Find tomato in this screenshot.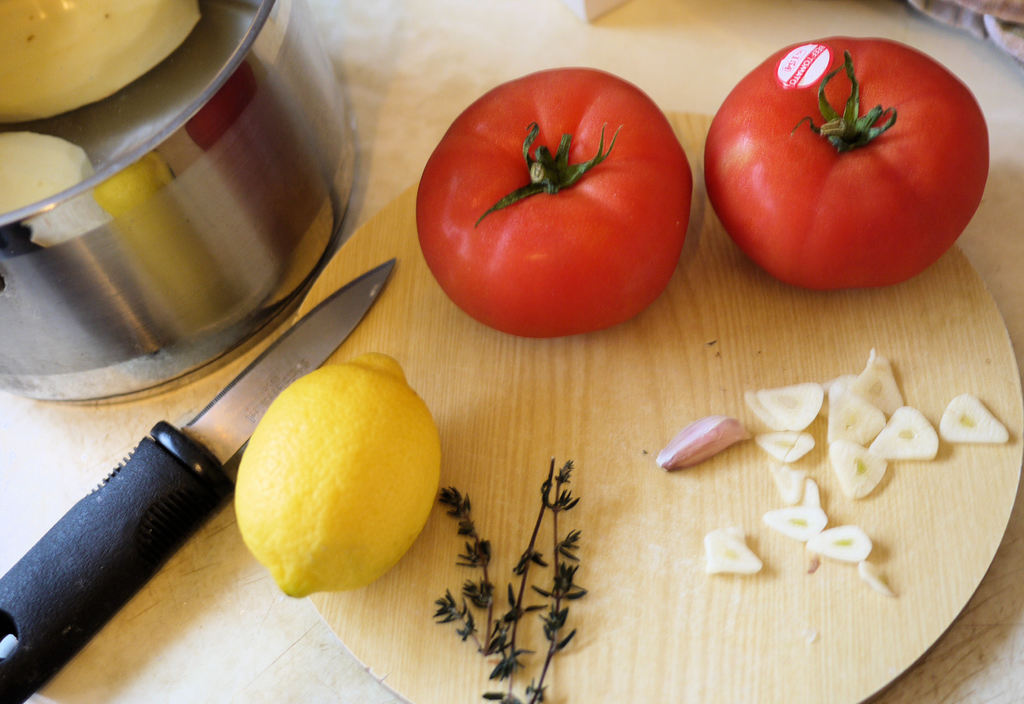
The bounding box for tomato is [413,64,692,332].
